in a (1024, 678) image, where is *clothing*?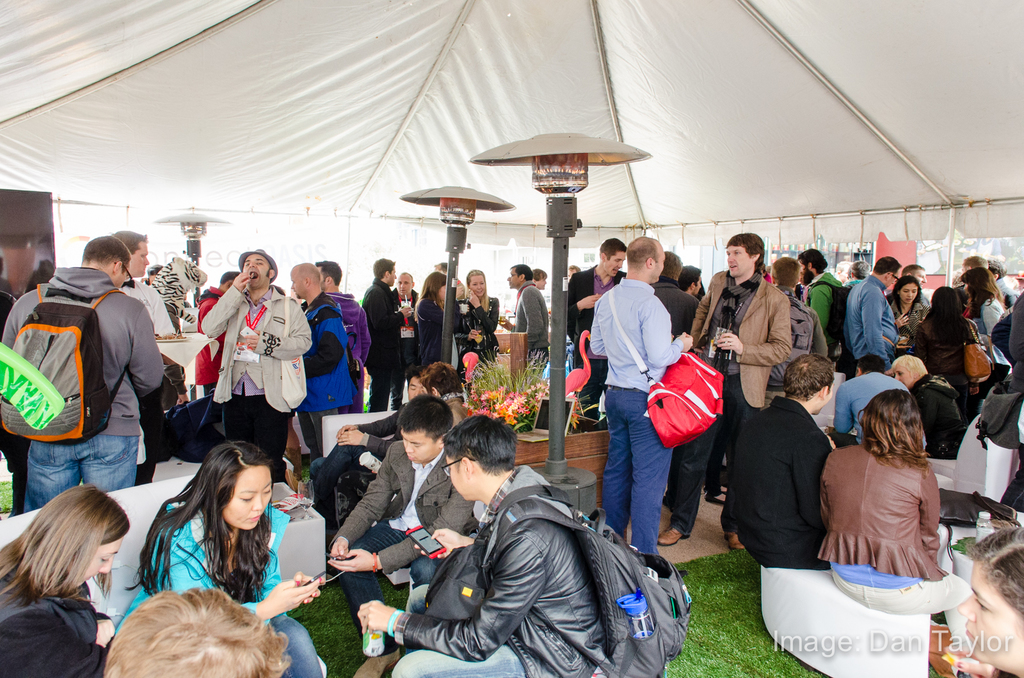
rect(696, 273, 783, 468).
